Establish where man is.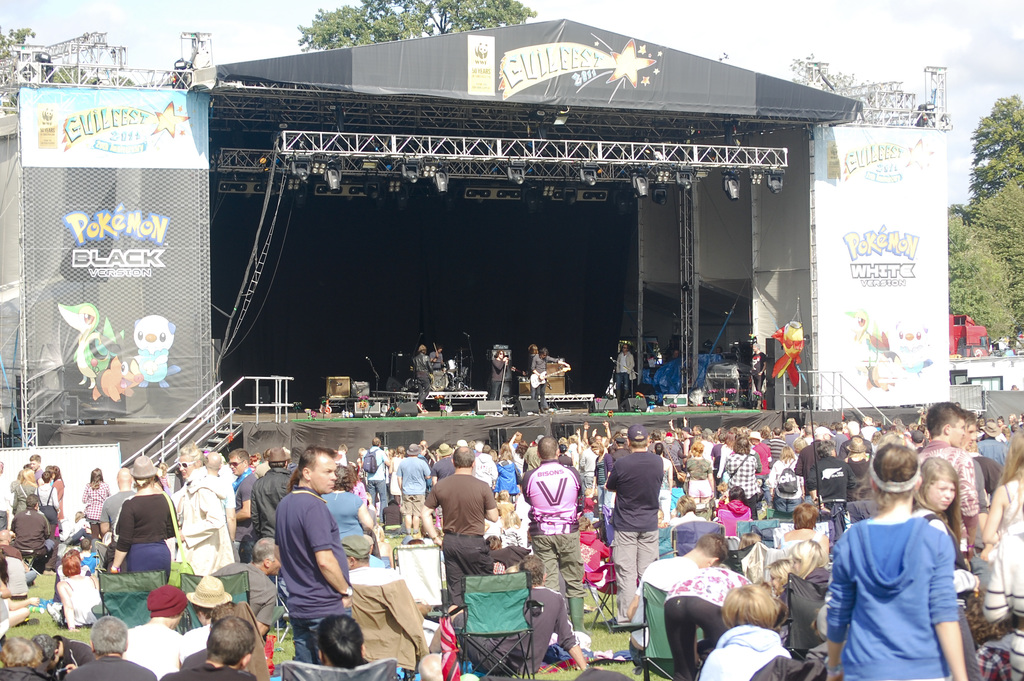
Established at <box>30,633,99,680</box>.
